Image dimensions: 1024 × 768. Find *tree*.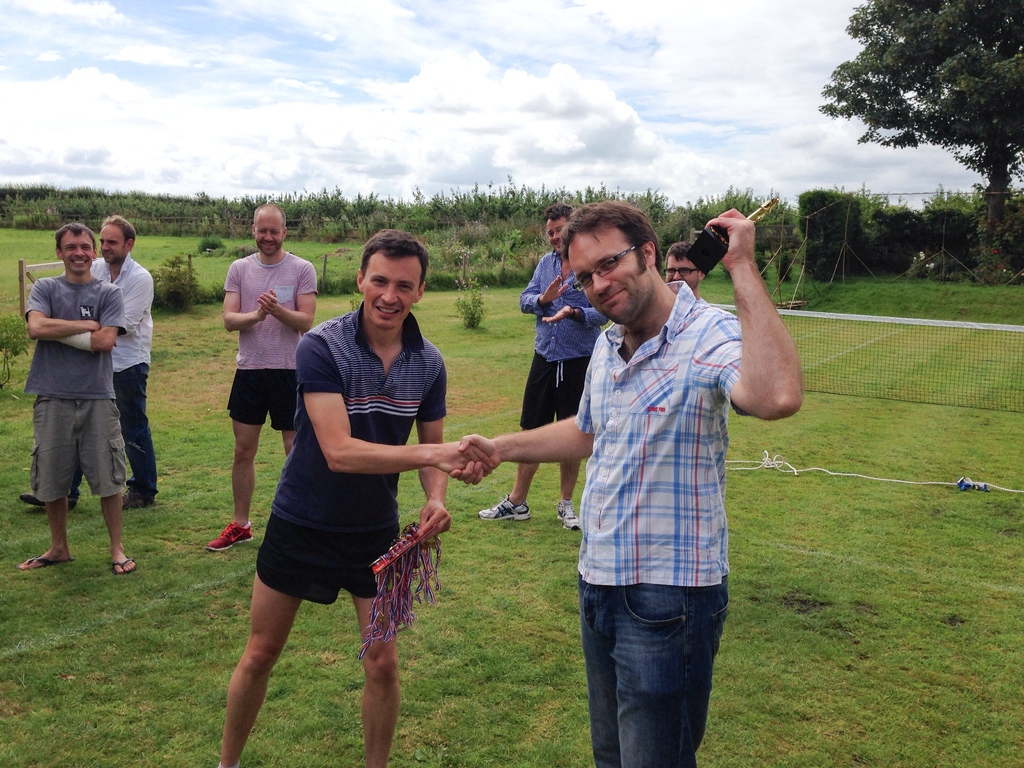
x1=819 y1=0 x2=1023 y2=252.
